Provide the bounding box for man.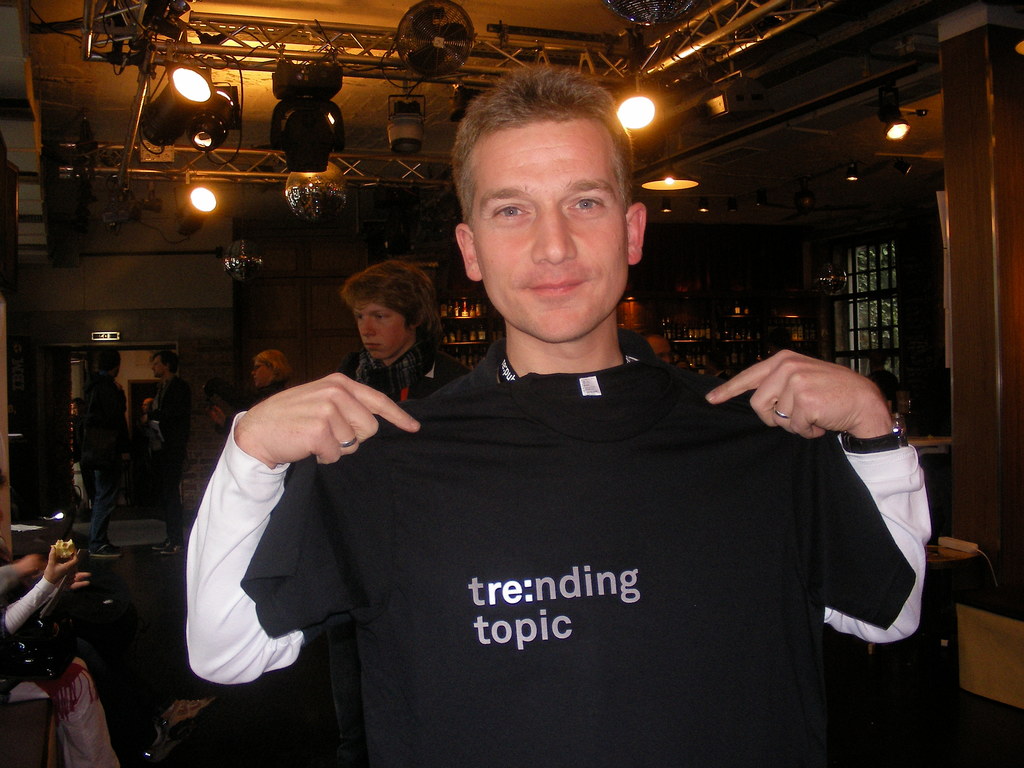
region(75, 351, 143, 567).
